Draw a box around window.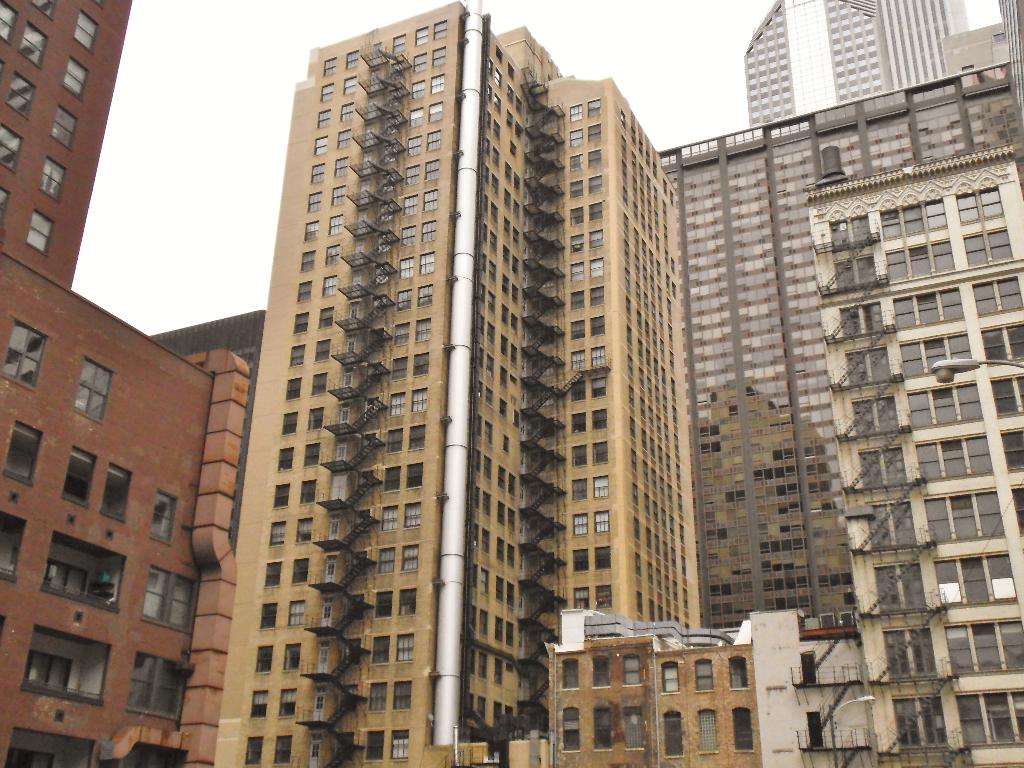
l=398, t=634, r=417, b=663.
